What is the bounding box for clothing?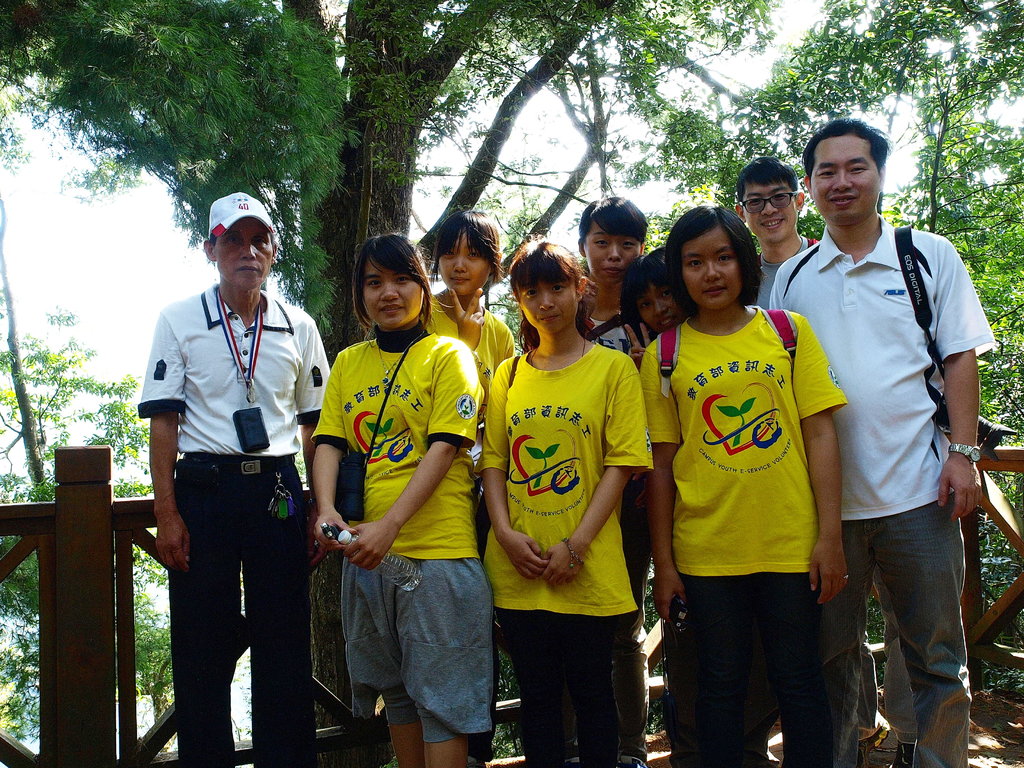
locate(418, 291, 515, 550).
